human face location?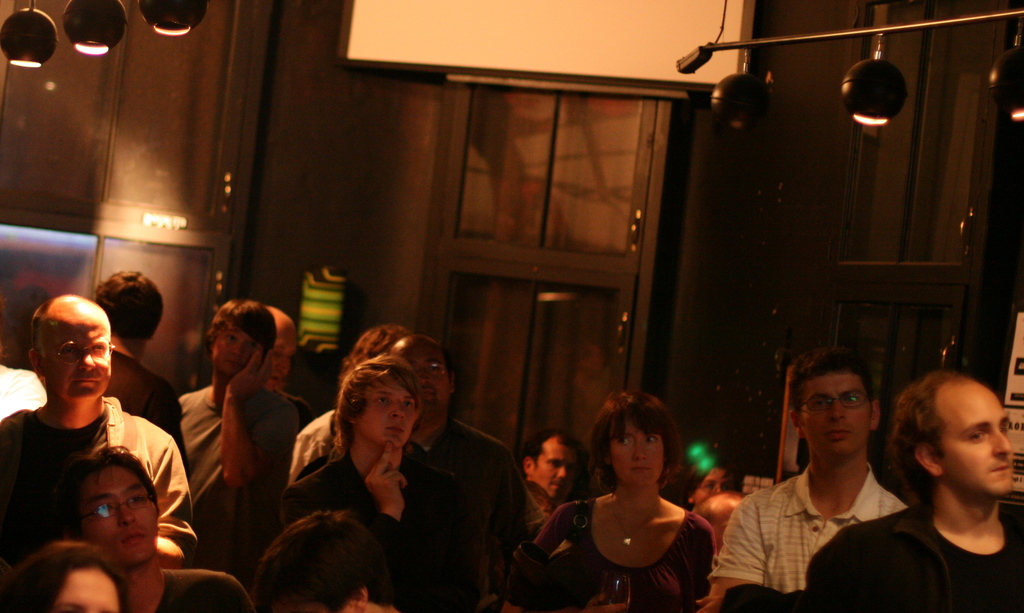
[left=360, top=376, right=414, bottom=455]
